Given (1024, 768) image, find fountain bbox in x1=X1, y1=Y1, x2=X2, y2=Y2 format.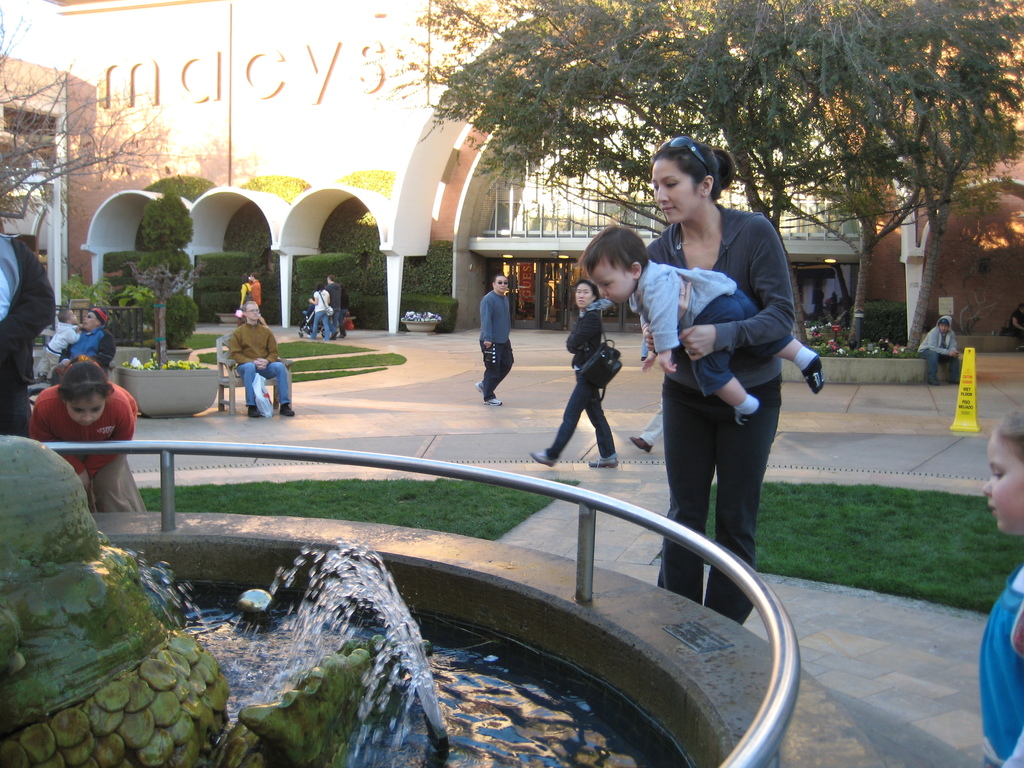
x1=0, y1=430, x2=805, y2=765.
